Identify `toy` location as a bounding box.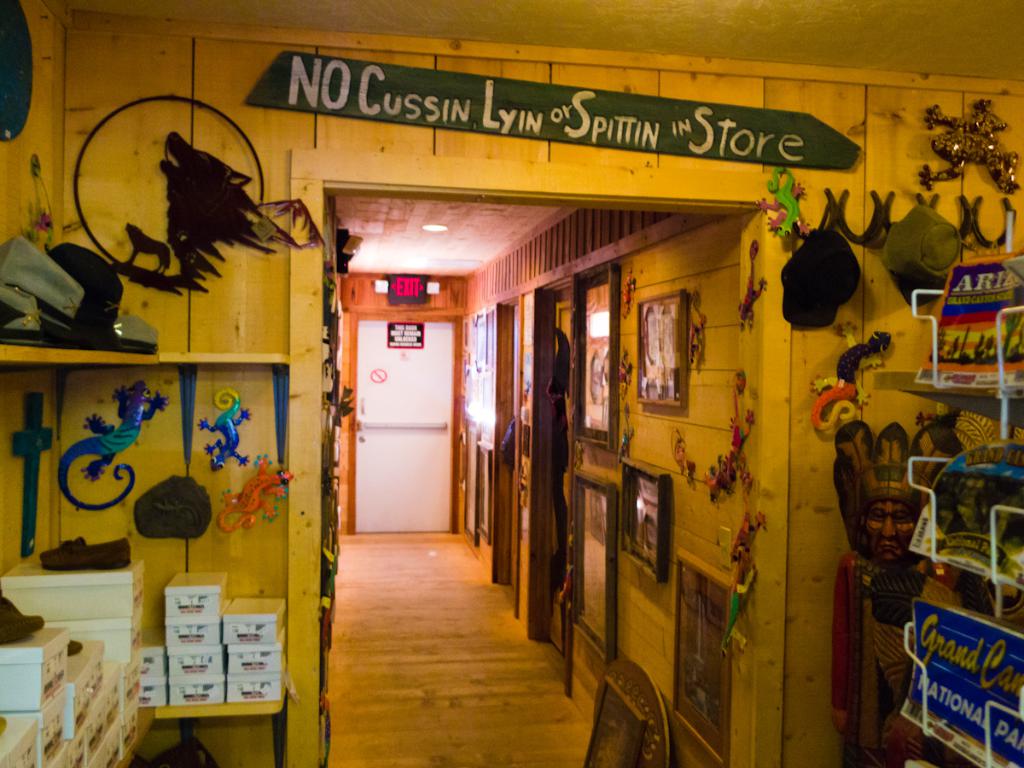
region(709, 384, 752, 509).
